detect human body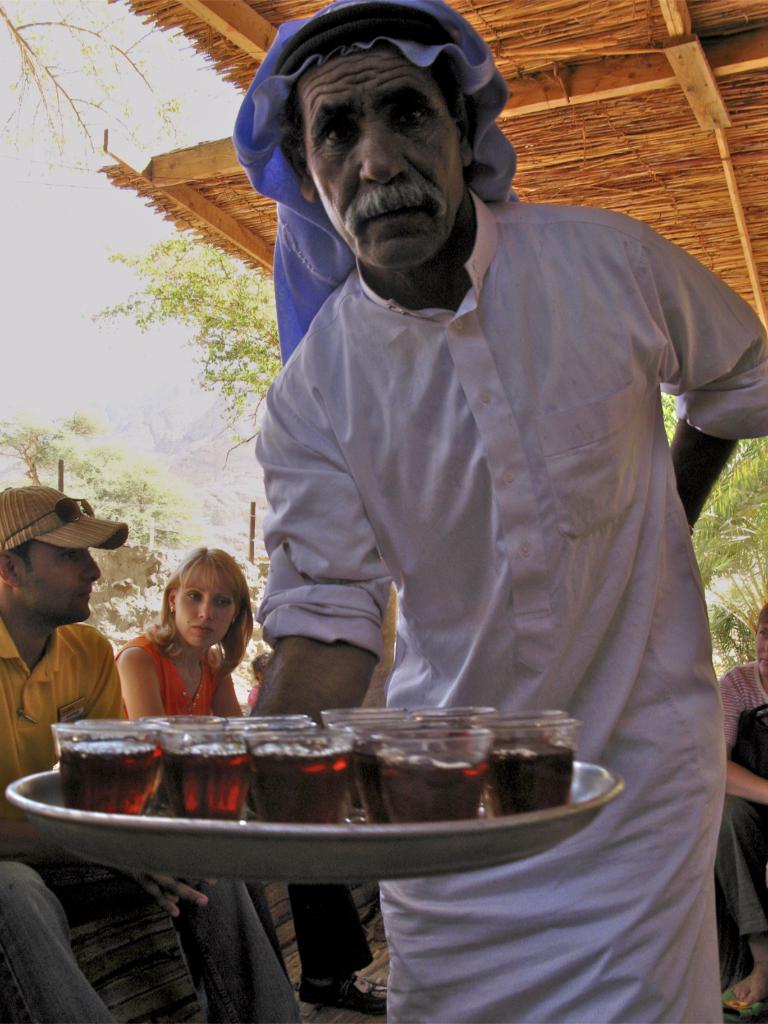
(x1=703, y1=657, x2=767, y2=1018)
